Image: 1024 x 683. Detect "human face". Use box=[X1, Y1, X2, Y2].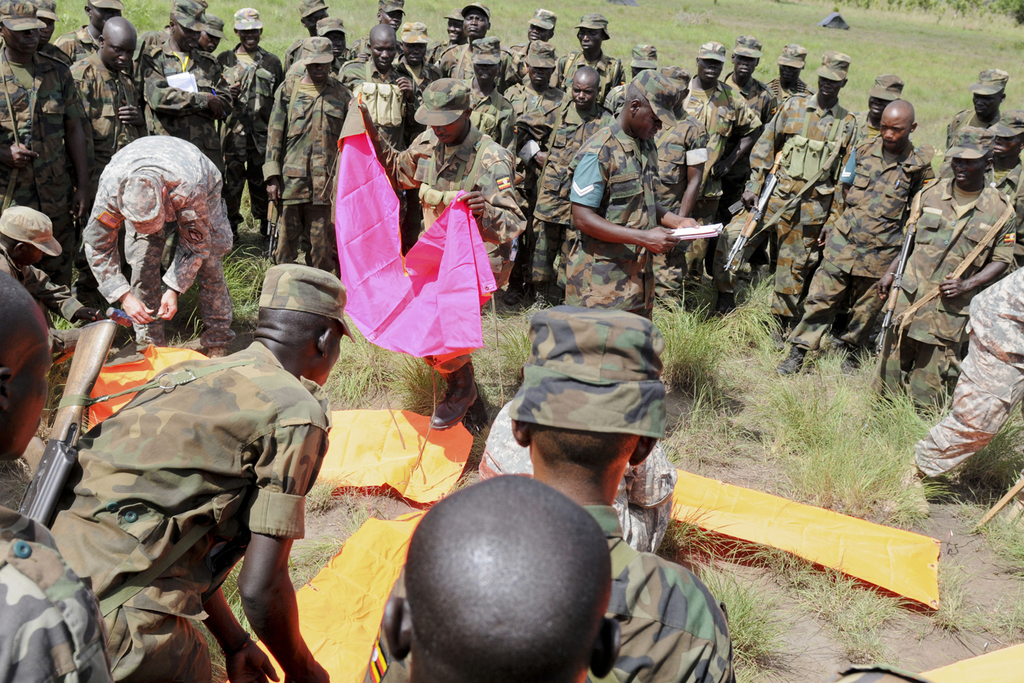
box=[948, 156, 984, 185].
